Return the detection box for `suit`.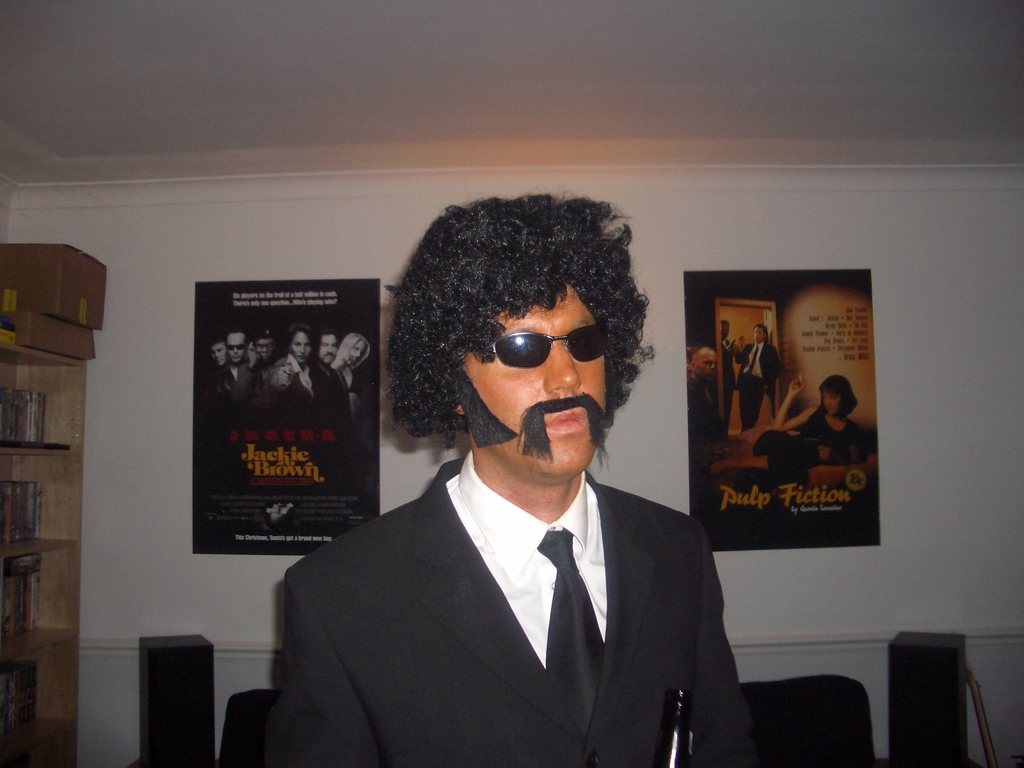
340,473,730,738.
